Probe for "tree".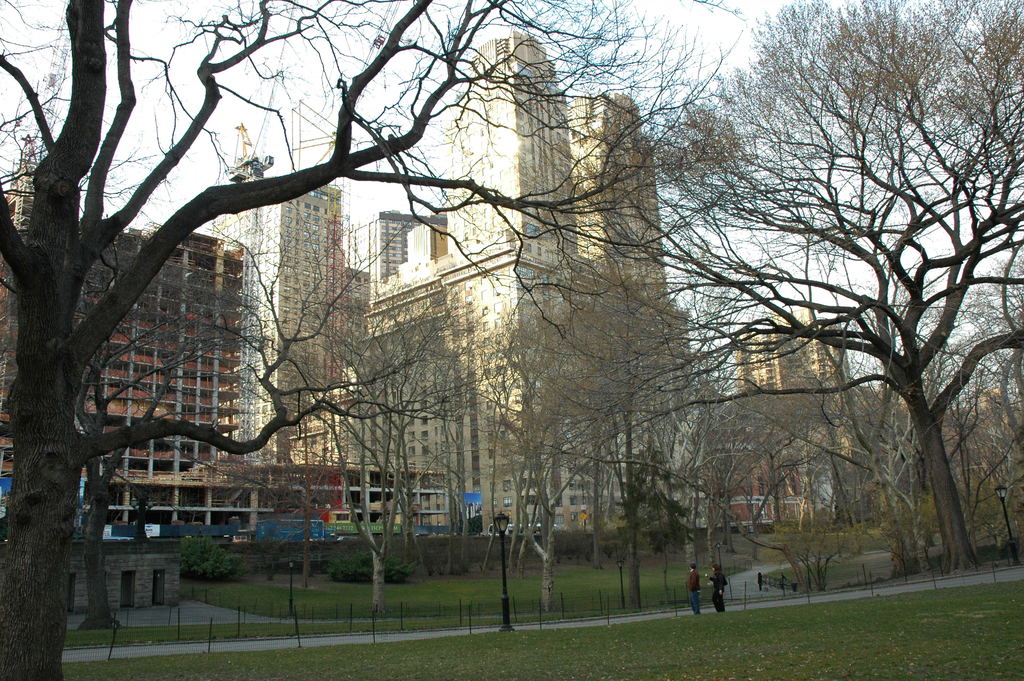
Probe result: (462,230,722,612).
